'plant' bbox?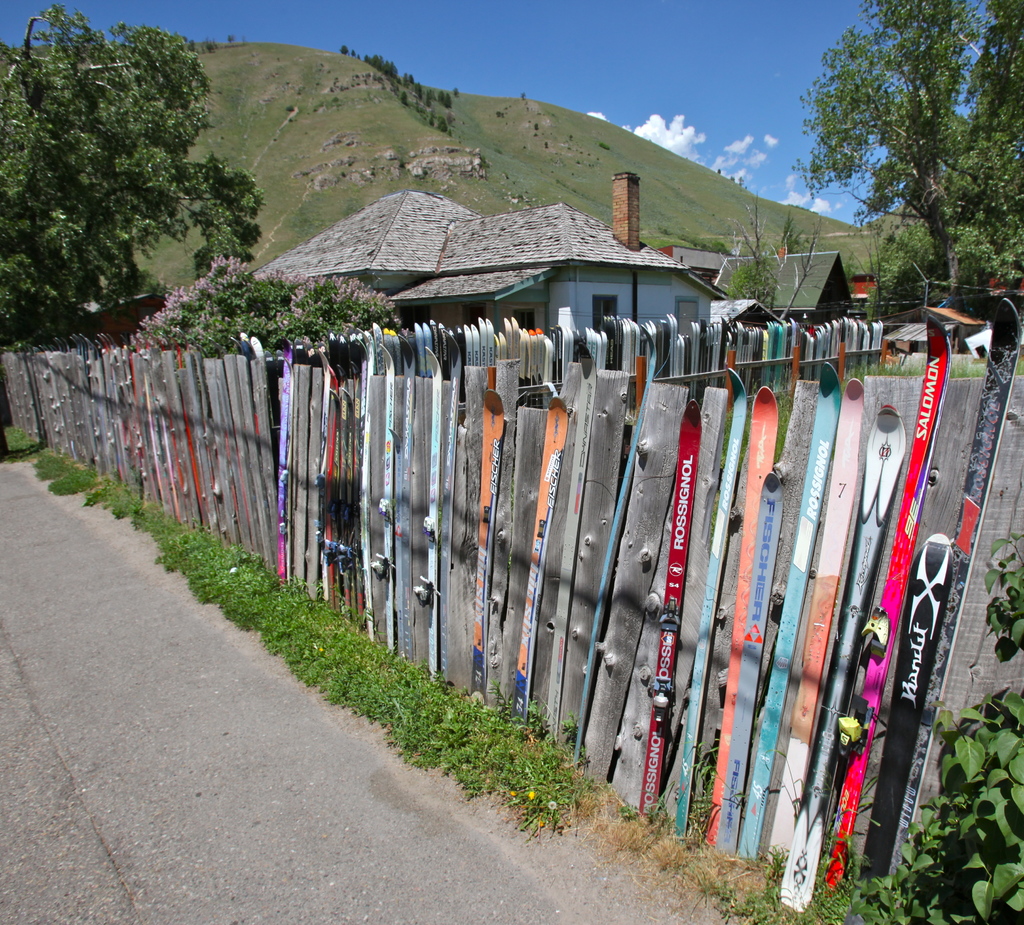
x1=496, y1=111, x2=504, y2=118
